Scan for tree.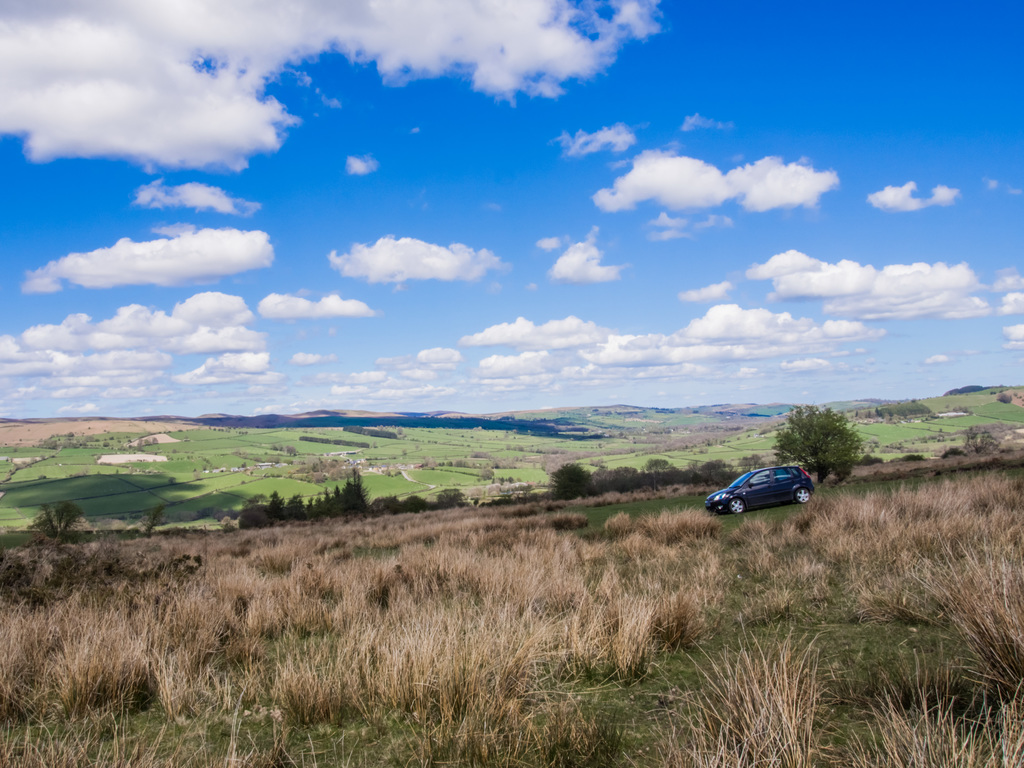
Scan result: (x1=940, y1=444, x2=968, y2=460).
